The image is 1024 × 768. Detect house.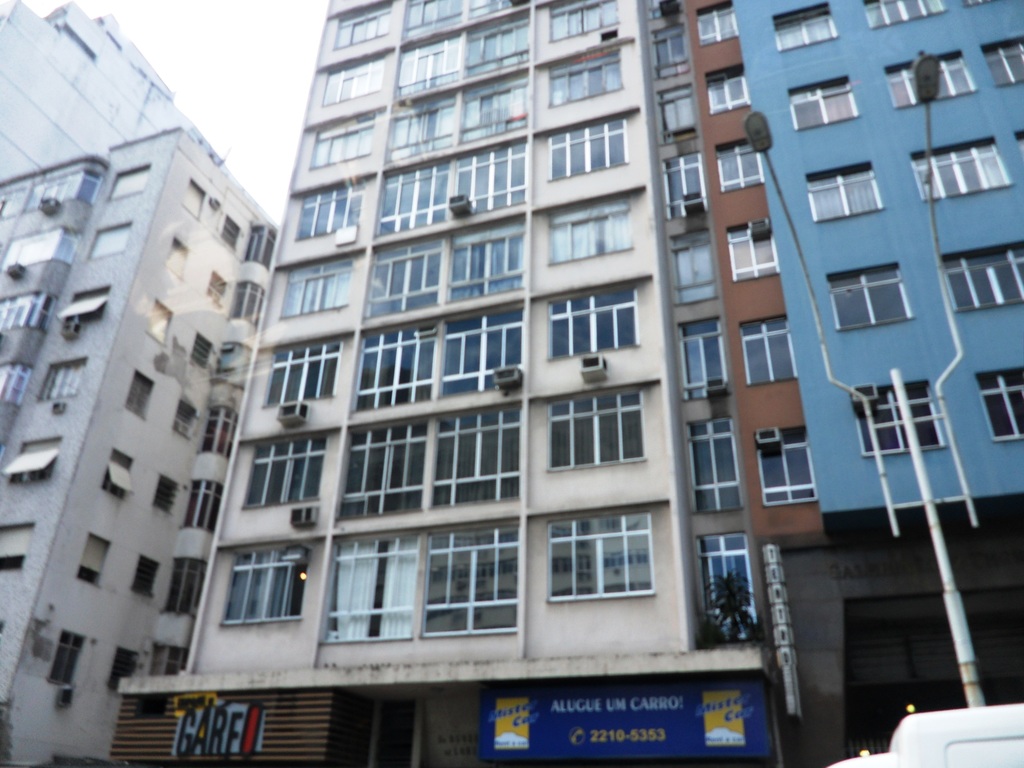
Detection: [685,0,1023,767].
